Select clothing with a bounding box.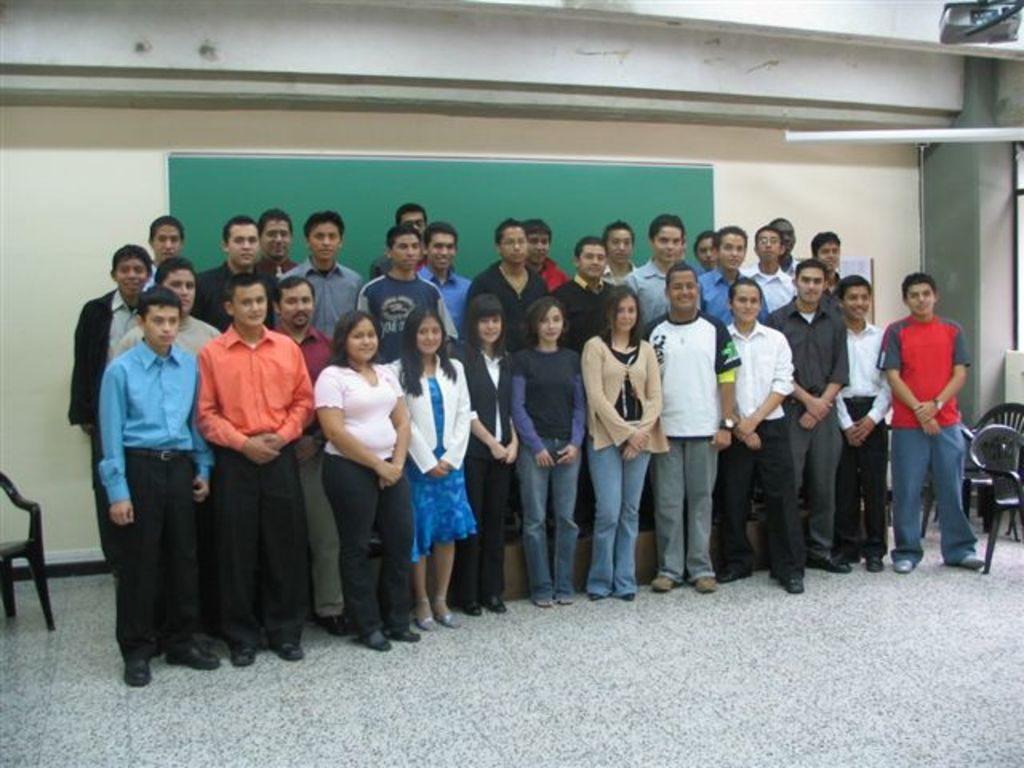
[643, 310, 750, 574].
